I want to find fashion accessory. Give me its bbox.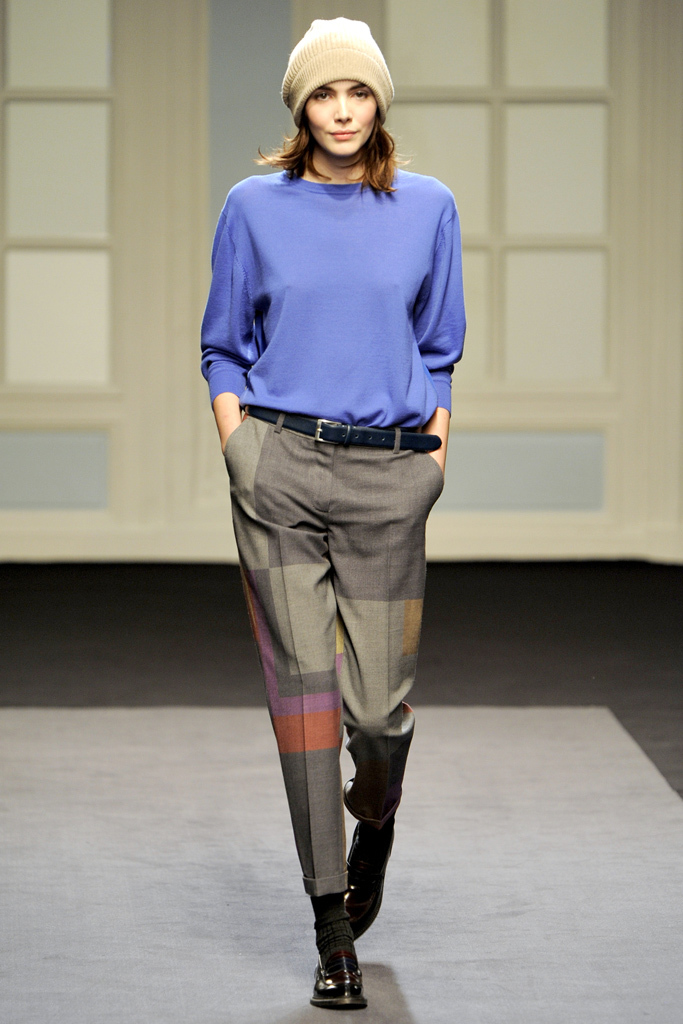
310,955,370,1009.
